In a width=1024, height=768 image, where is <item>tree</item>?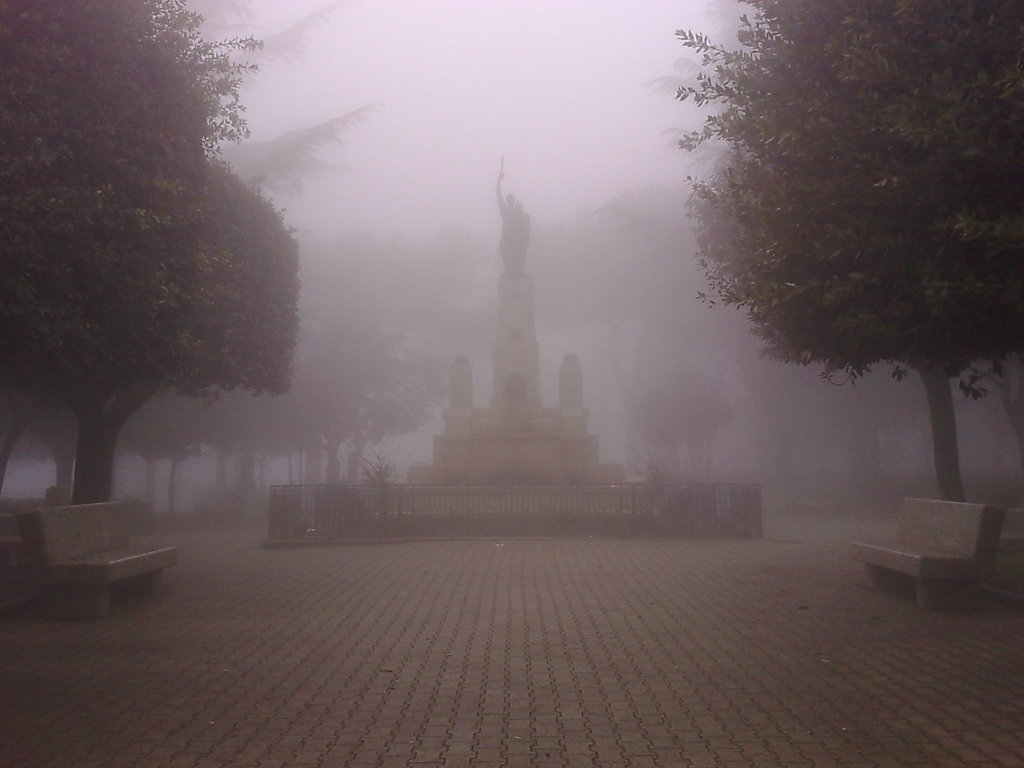
region(670, 0, 1023, 501).
